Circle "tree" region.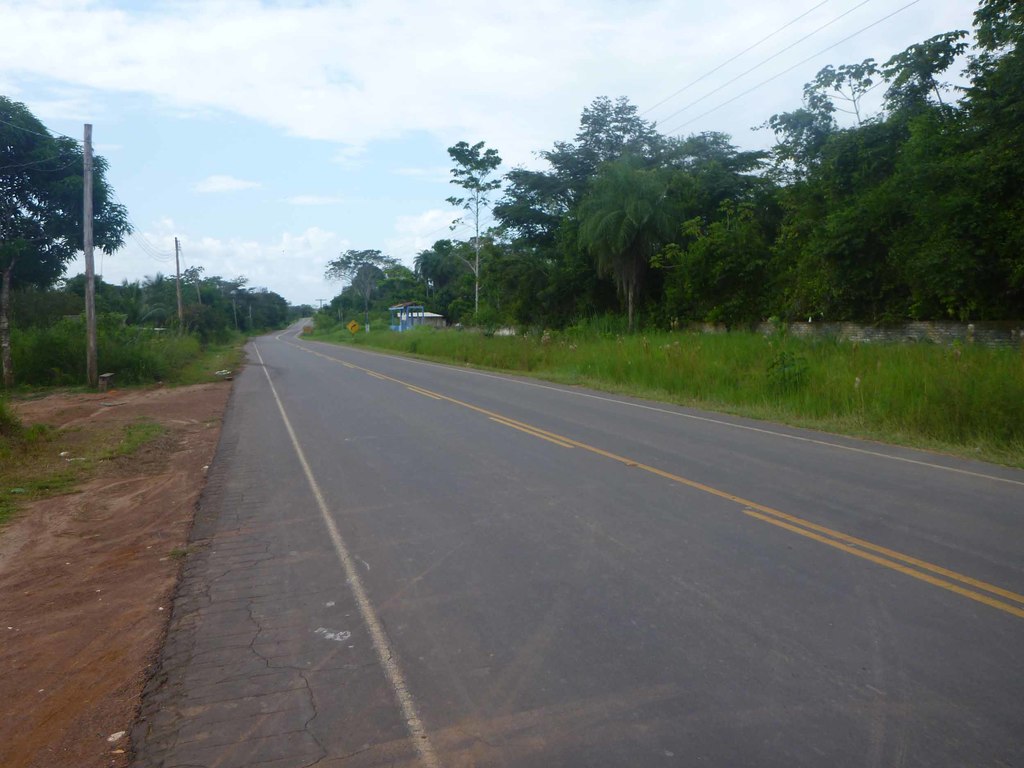
Region: Rect(312, 260, 426, 327).
